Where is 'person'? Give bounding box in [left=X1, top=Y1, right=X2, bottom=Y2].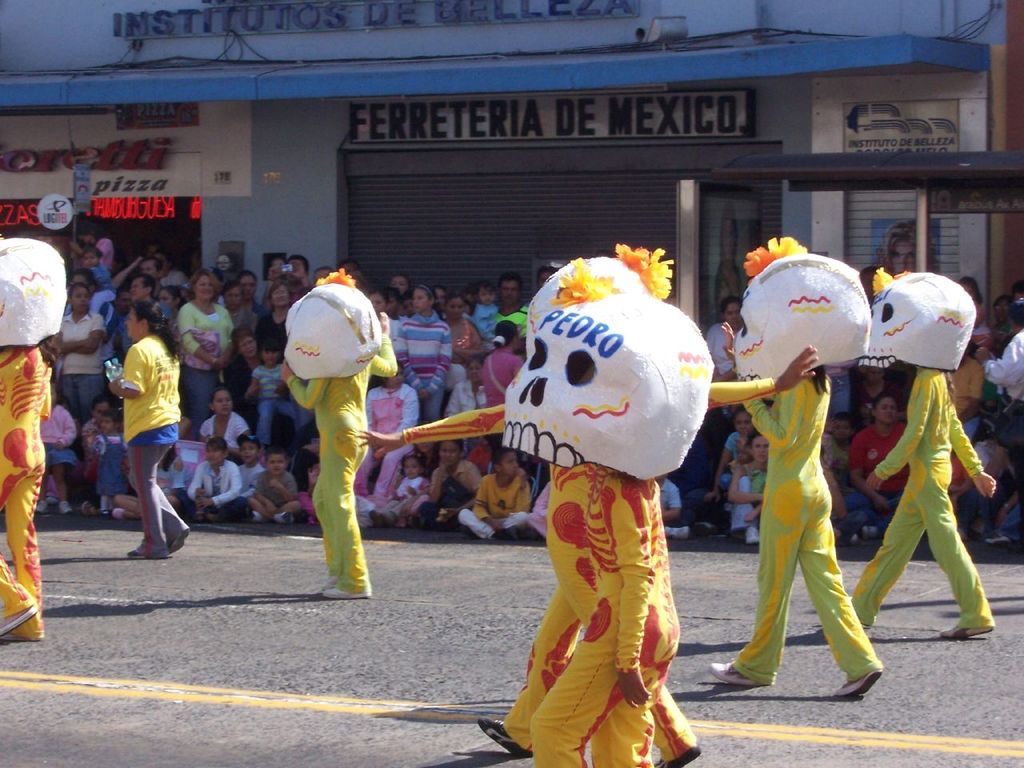
[left=353, top=242, right=815, bottom=767].
